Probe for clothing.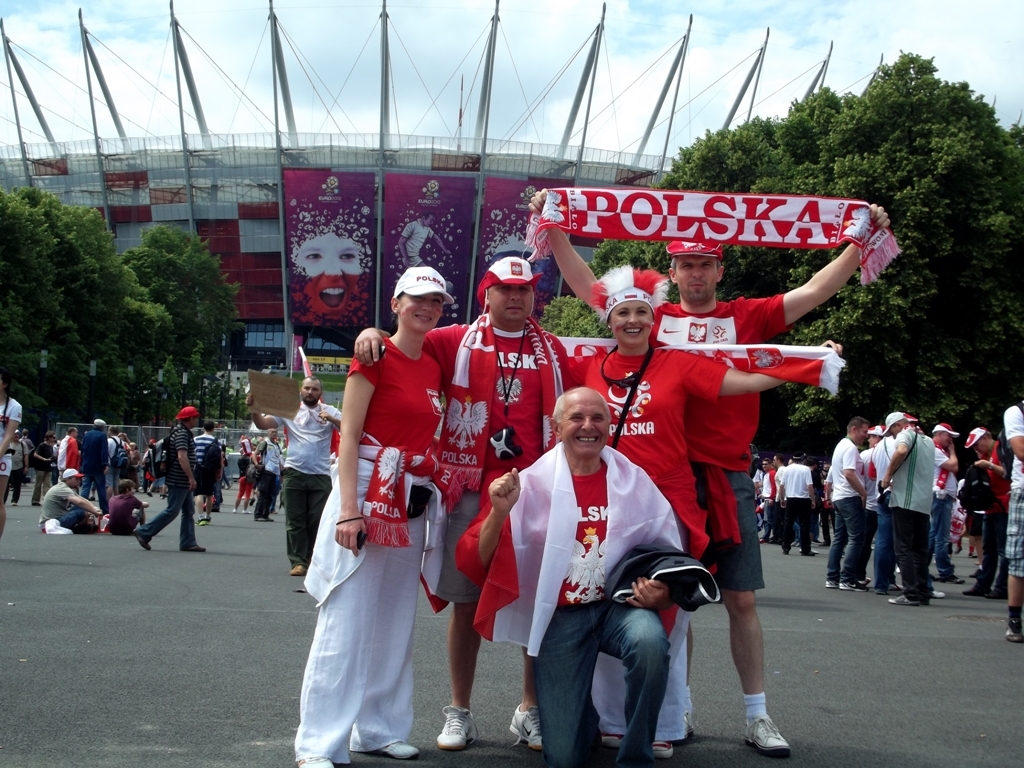
Probe result: BBox(107, 495, 143, 530).
